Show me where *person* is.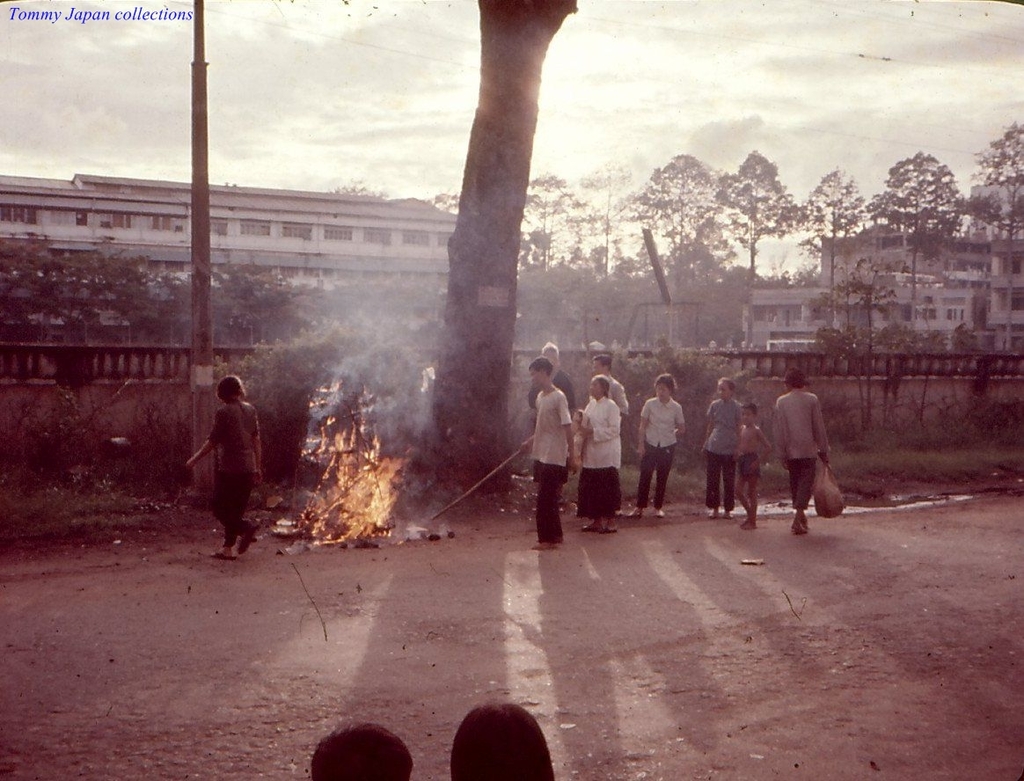
*person* is at [738,401,771,527].
